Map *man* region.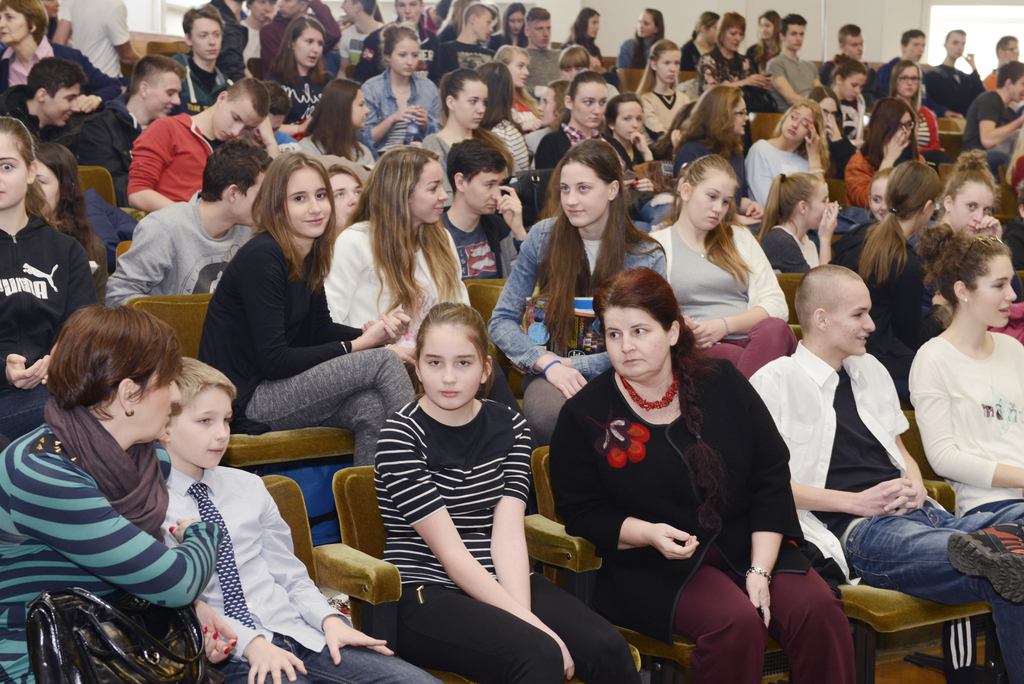
Mapped to l=959, t=59, r=1023, b=153.
